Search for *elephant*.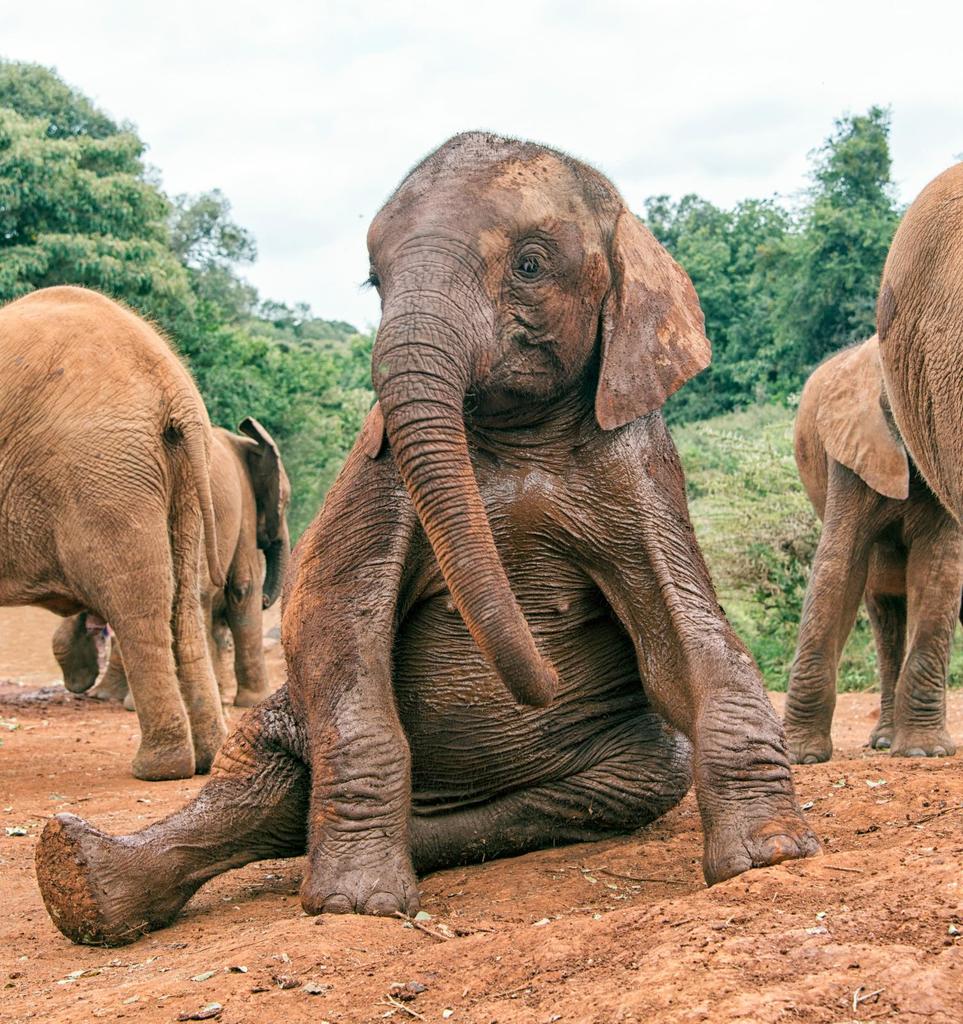
Found at <region>875, 150, 962, 519</region>.
